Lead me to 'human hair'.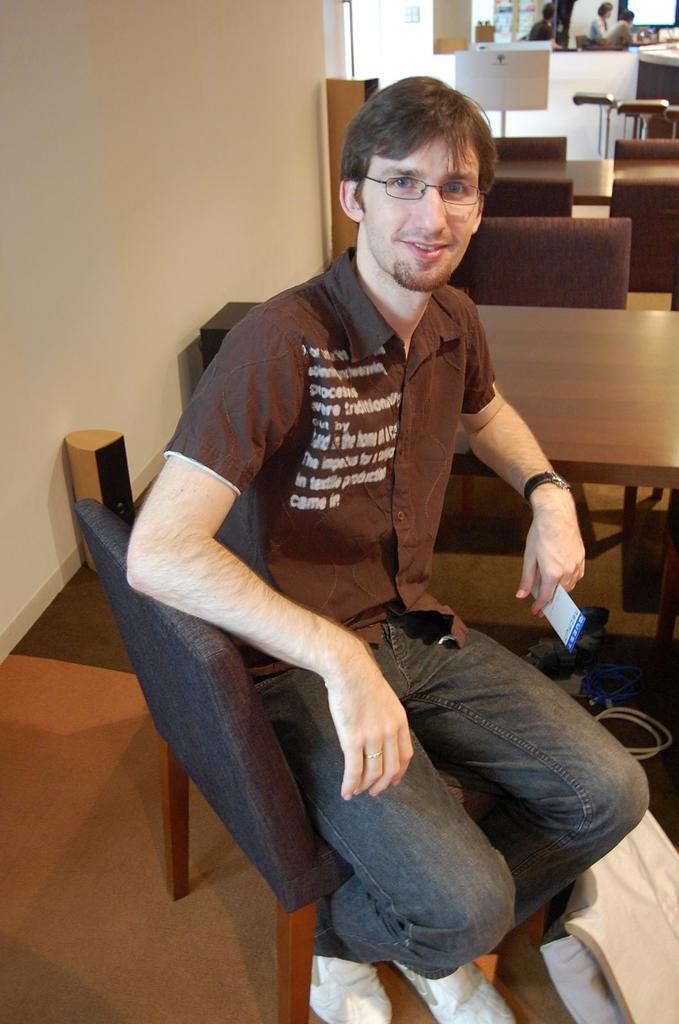
Lead to box=[541, 1, 559, 24].
